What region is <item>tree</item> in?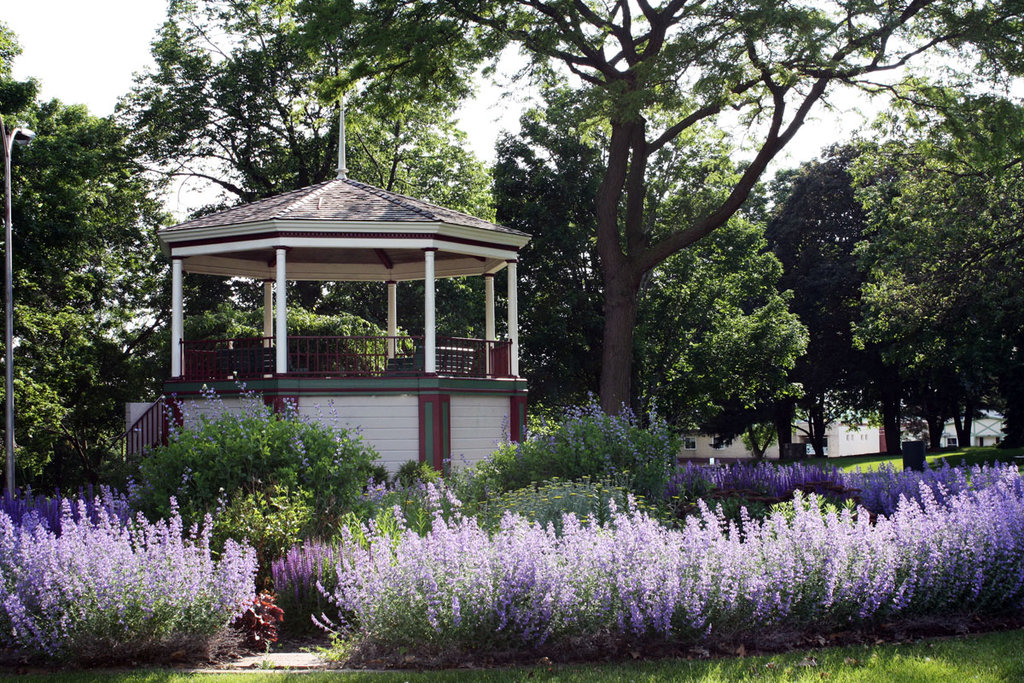
[x1=0, y1=13, x2=182, y2=502].
